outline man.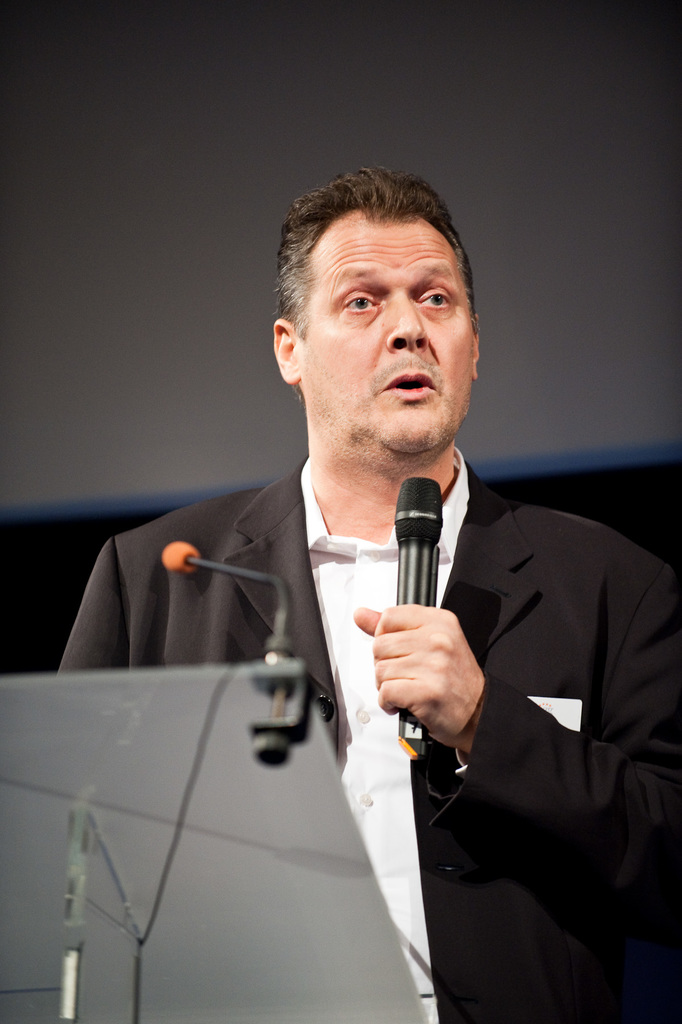
Outline: {"x1": 107, "y1": 217, "x2": 635, "y2": 1011}.
